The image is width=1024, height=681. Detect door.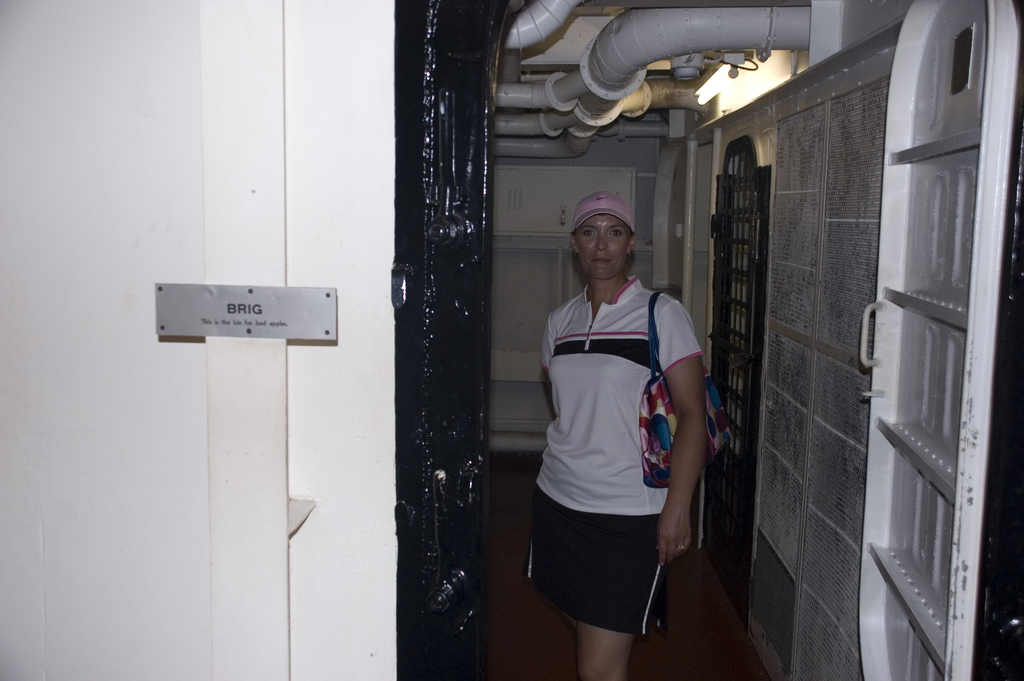
Detection: (843, 8, 988, 665).
